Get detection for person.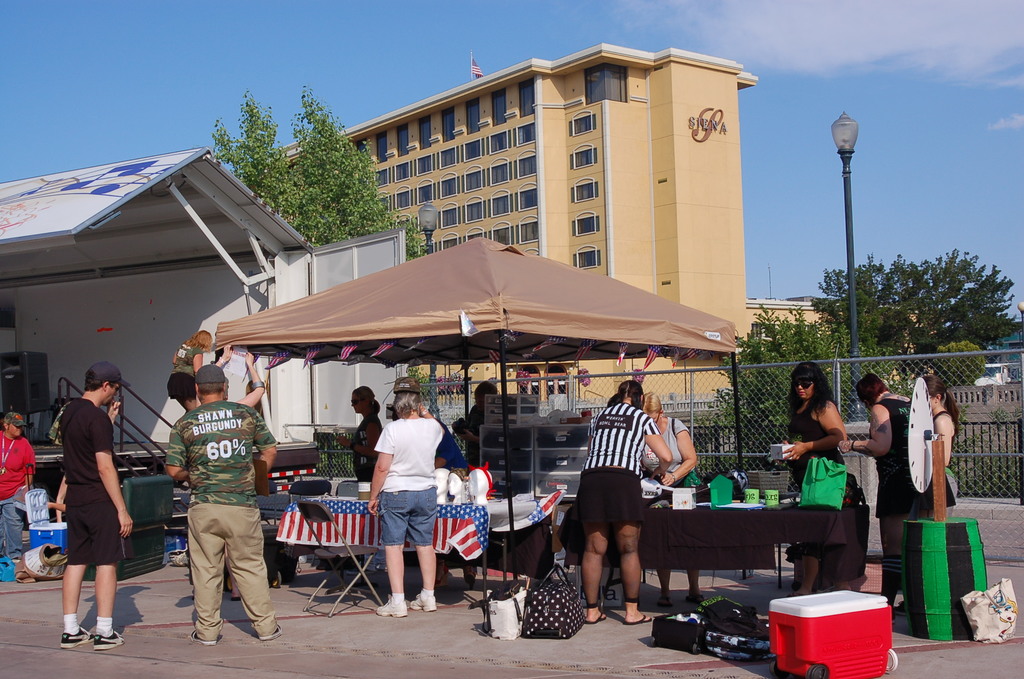
Detection: bbox(333, 381, 380, 485).
